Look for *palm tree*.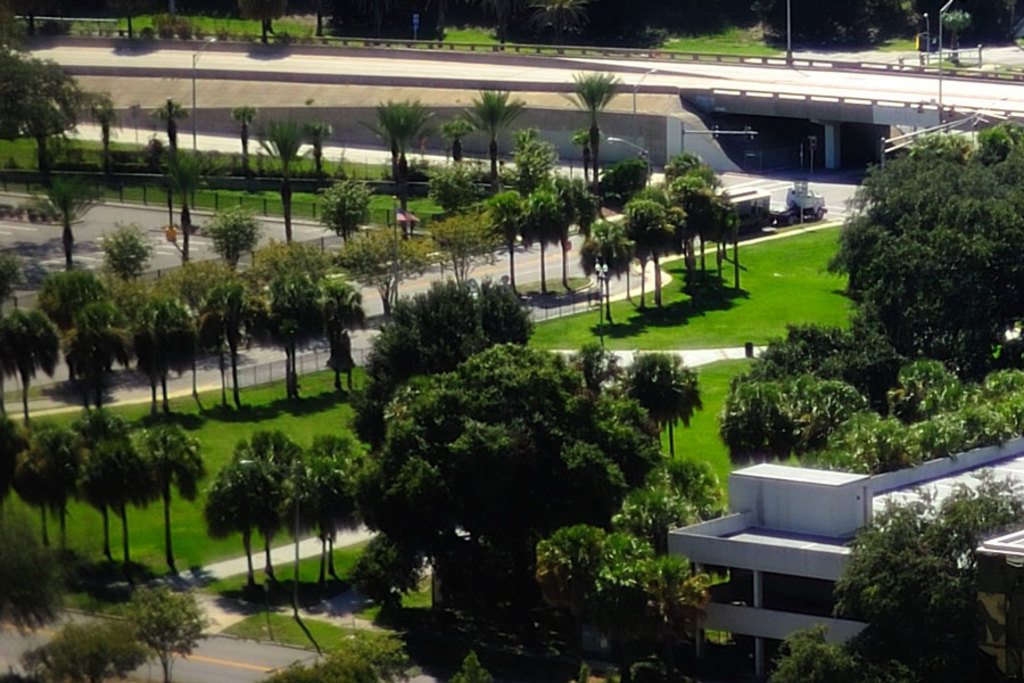
Found: 191,271,230,340.
